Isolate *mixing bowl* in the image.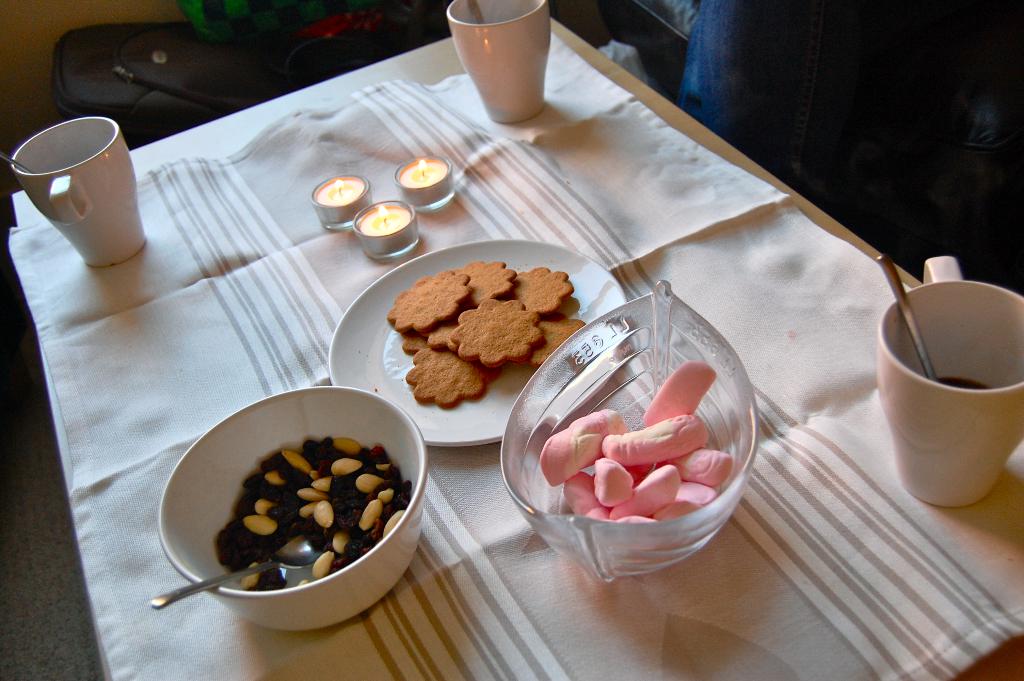
Isolated region: 169,391,420,625.
